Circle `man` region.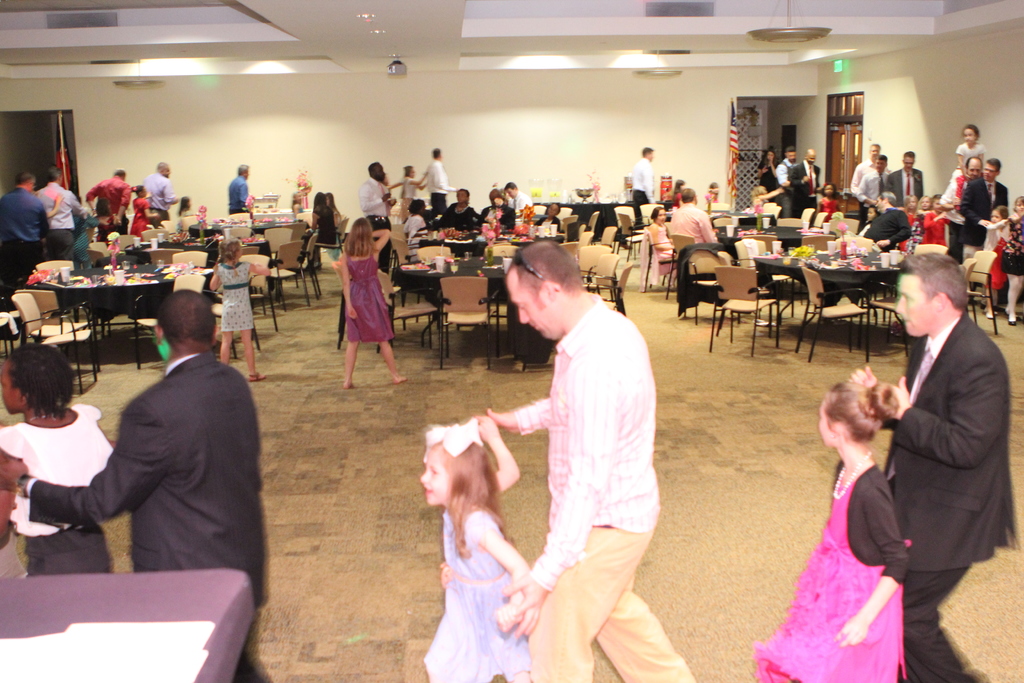
Region: region(851, 217, 1016, 641).
